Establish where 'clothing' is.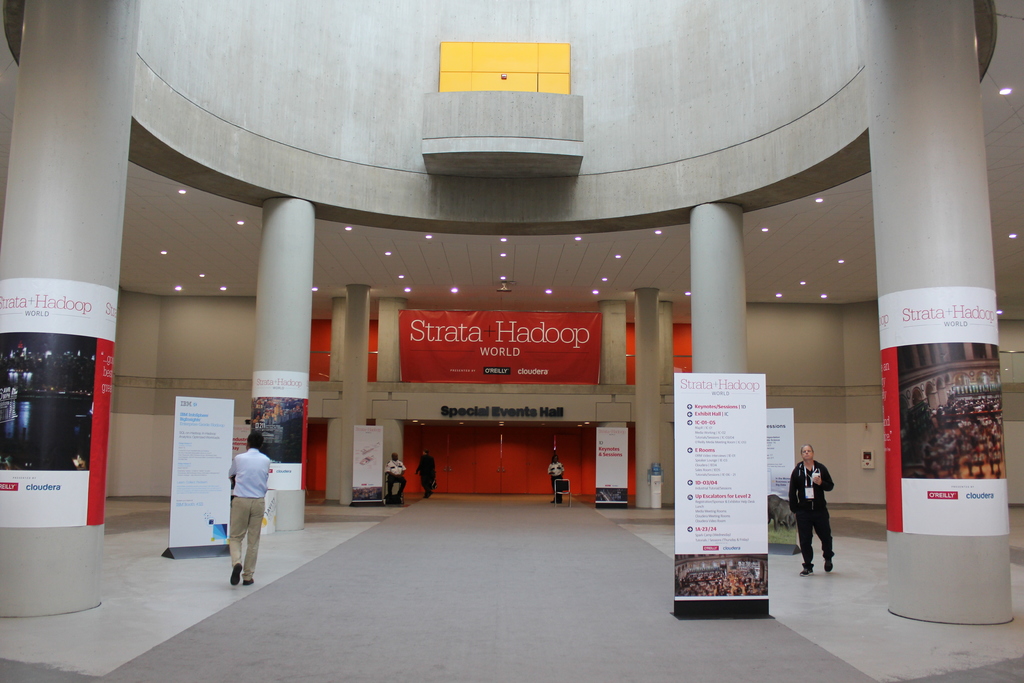
Established at box(547, 459, 564, 497).
